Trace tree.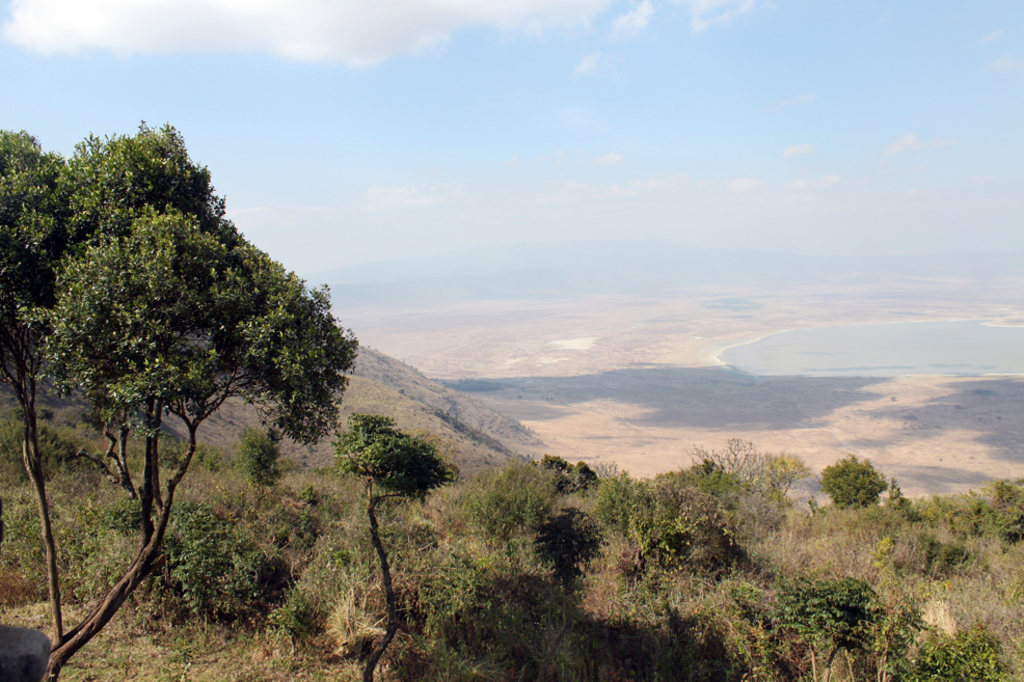
Traced to <bbox>332, 411, 450, 681</bbox>.
